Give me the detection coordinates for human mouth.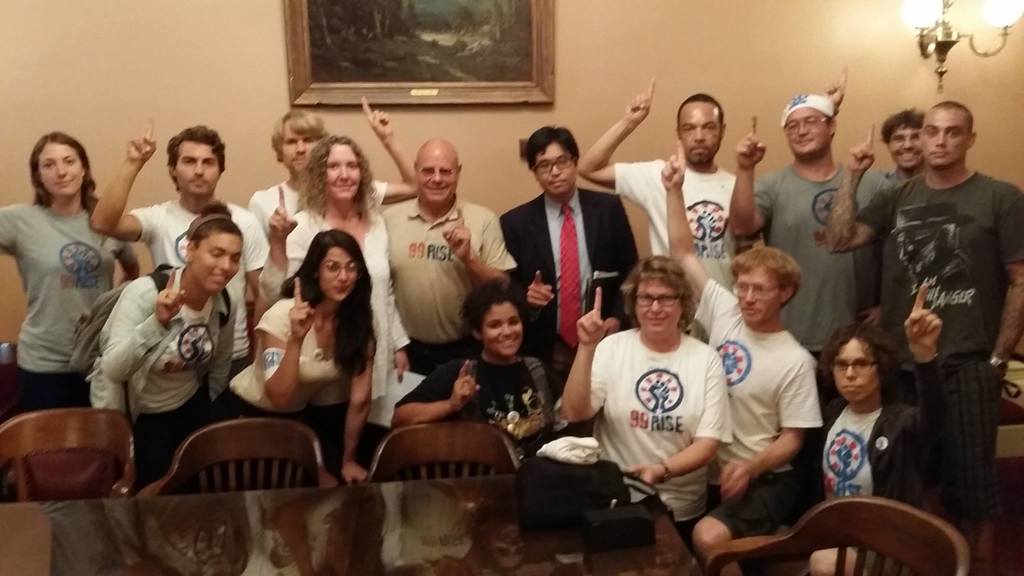
x1=794, y1=141, x2=811, y2=145.
